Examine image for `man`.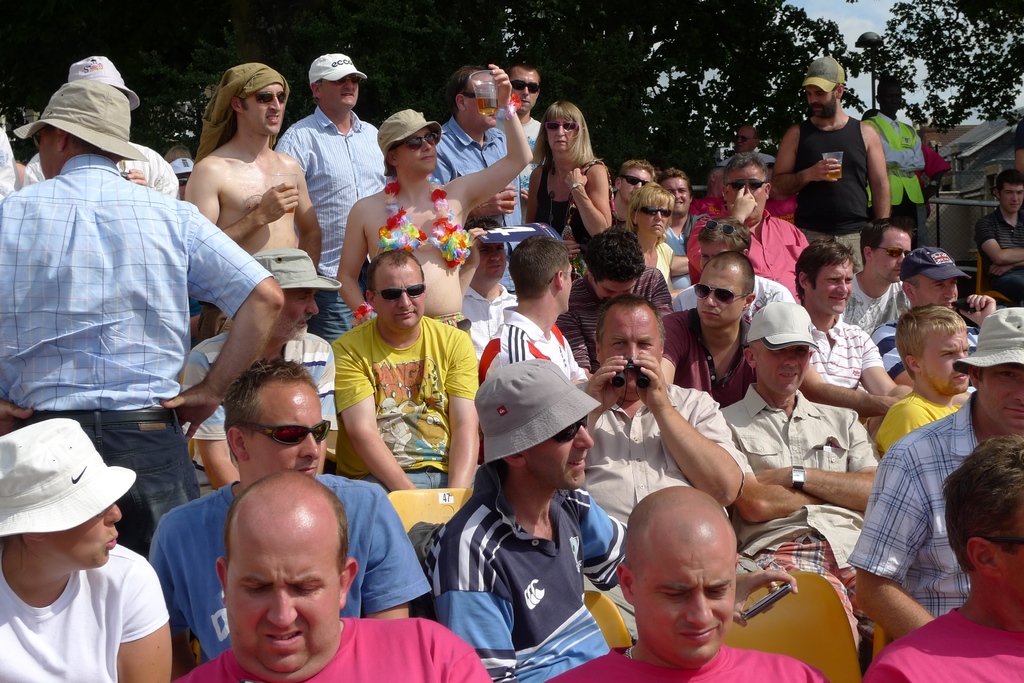
Examination result: region(182, 468, 504, 682).
